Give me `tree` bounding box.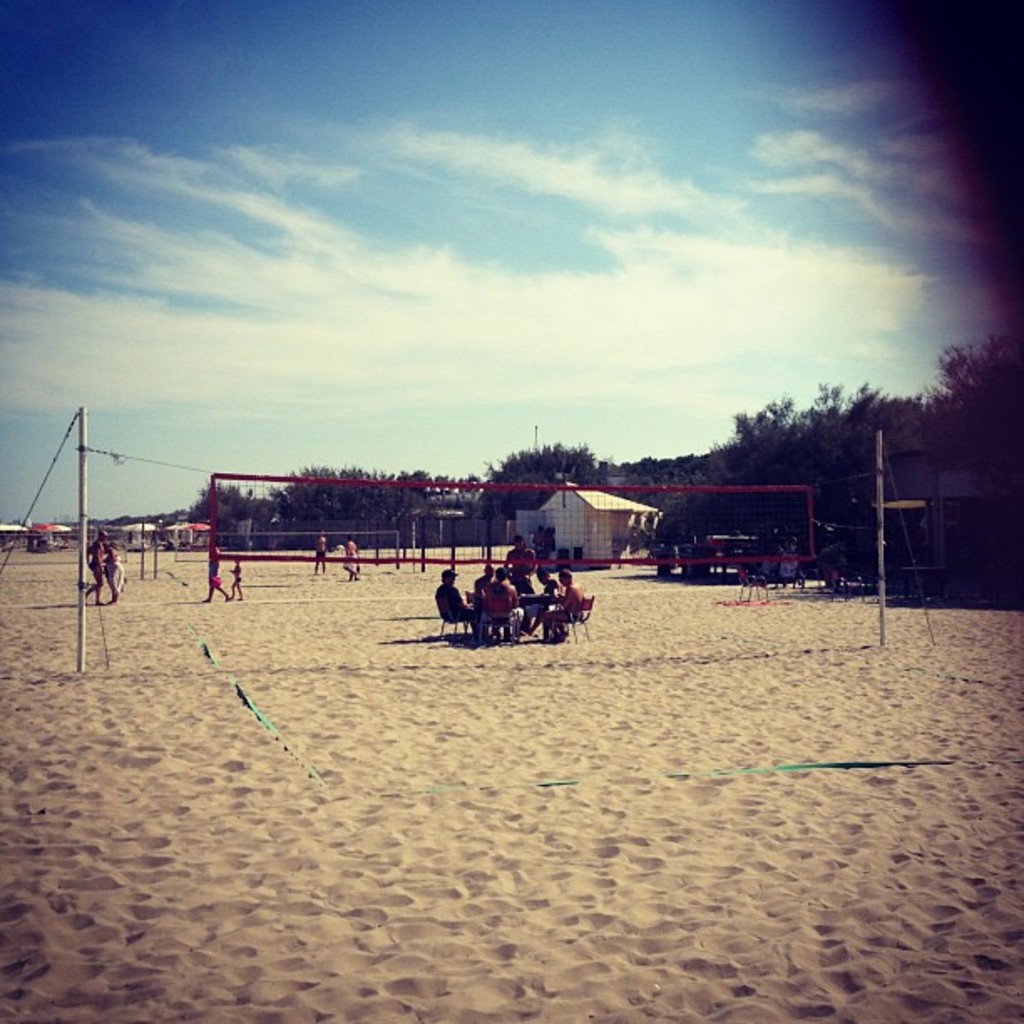
[187,470,254,550].
